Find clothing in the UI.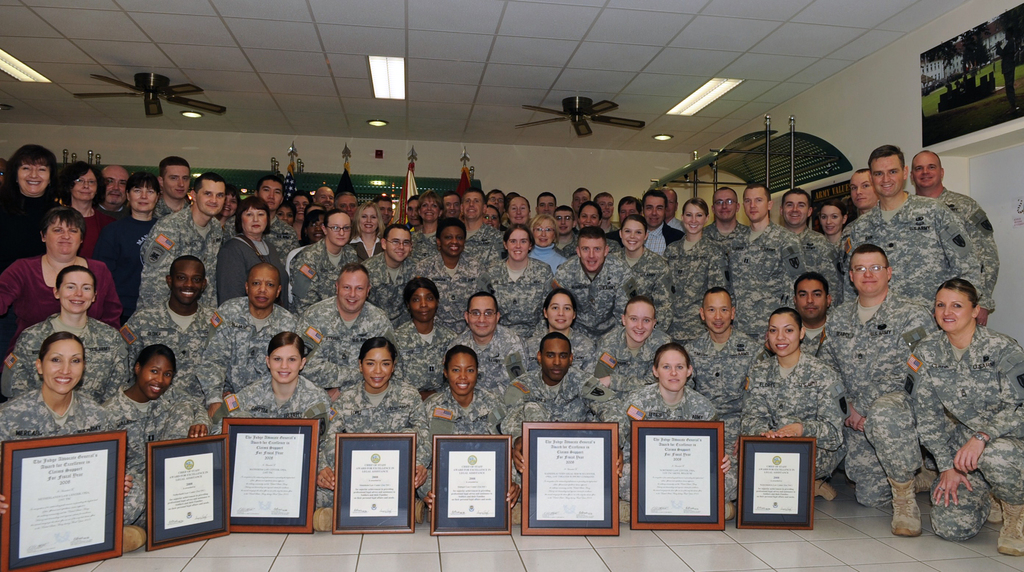
UI element at (x1=425, y1=384, x2=505, y2=454).
